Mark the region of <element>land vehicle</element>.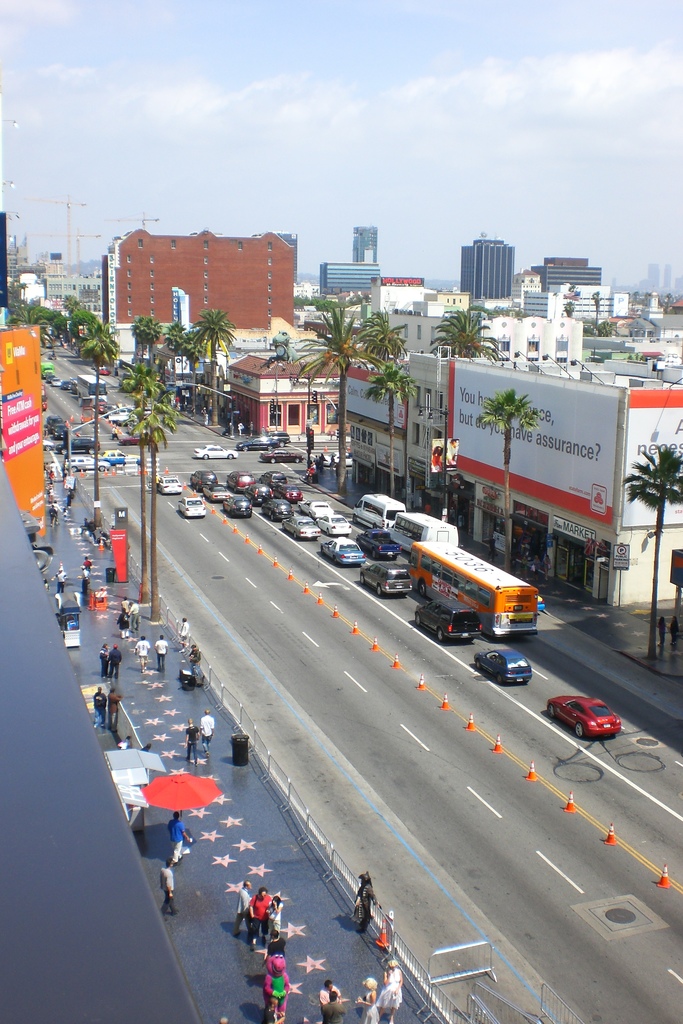
Region: x1=77 y1=373 x2=107 y2=396.
